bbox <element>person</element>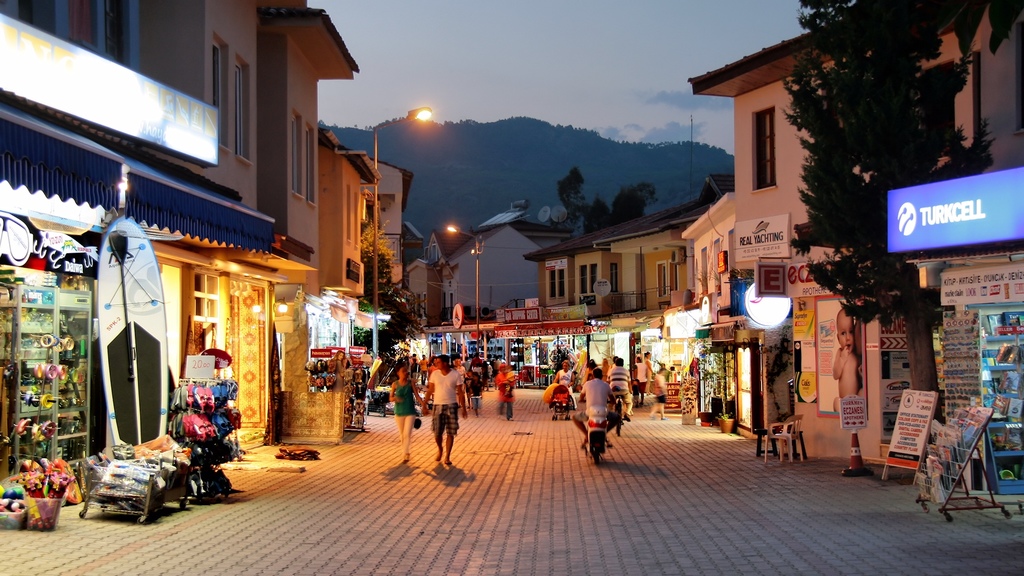
crop(386, 367, 424, 457)
